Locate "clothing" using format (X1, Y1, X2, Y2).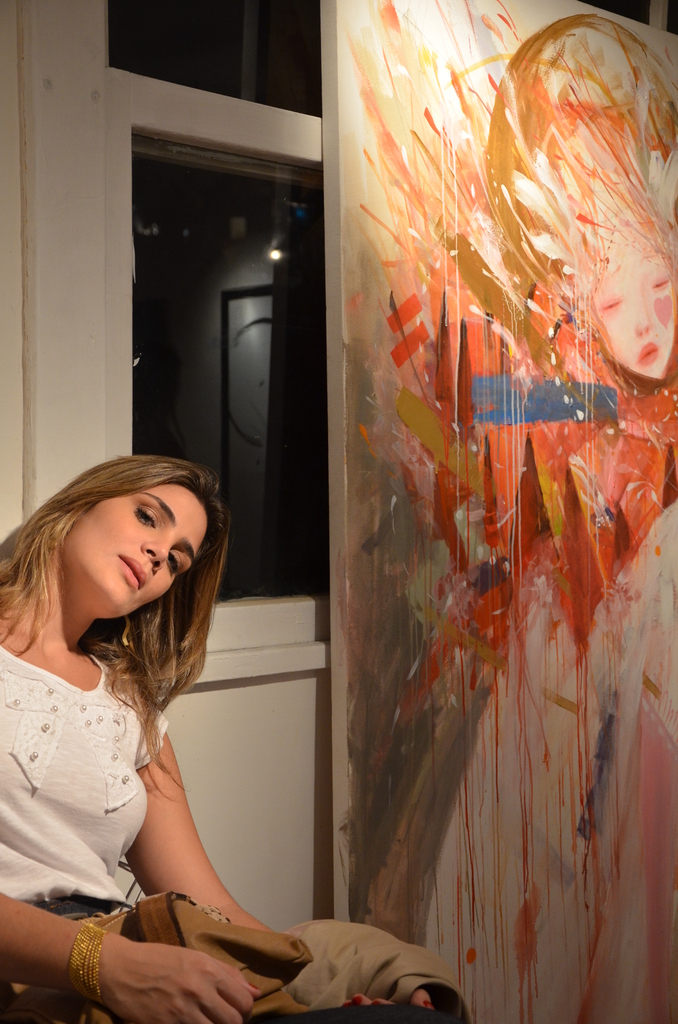
(0, 635, 472, 1023).
